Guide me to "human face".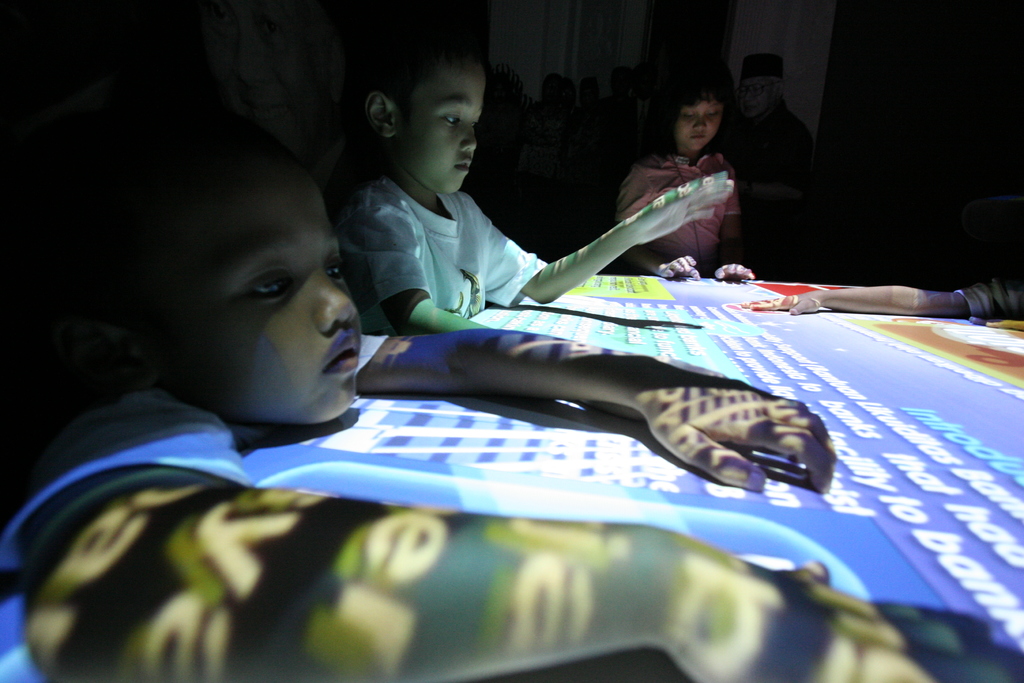
Guidance: left=157, top=151, right=360, bottom=433.
